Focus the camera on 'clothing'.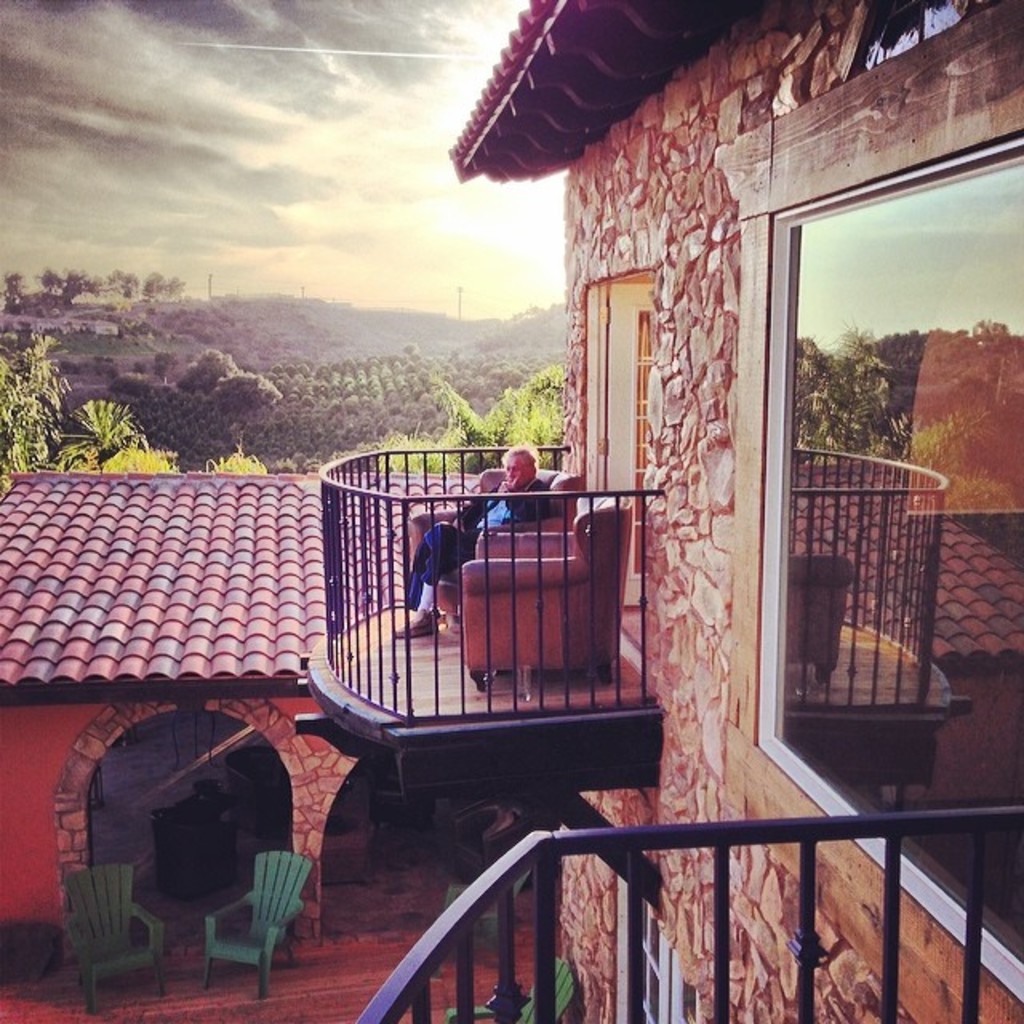
Focus region: Rect(408, 472, 552, 611).
